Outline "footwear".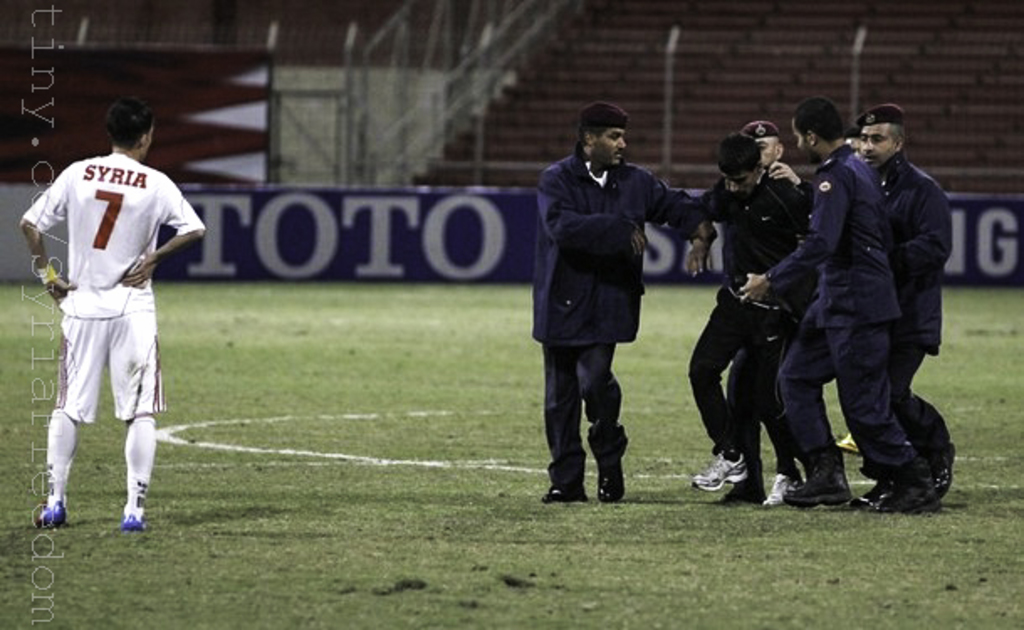
Outline: pyautogui.locateOnScreen(854, 480, 940, 517).
